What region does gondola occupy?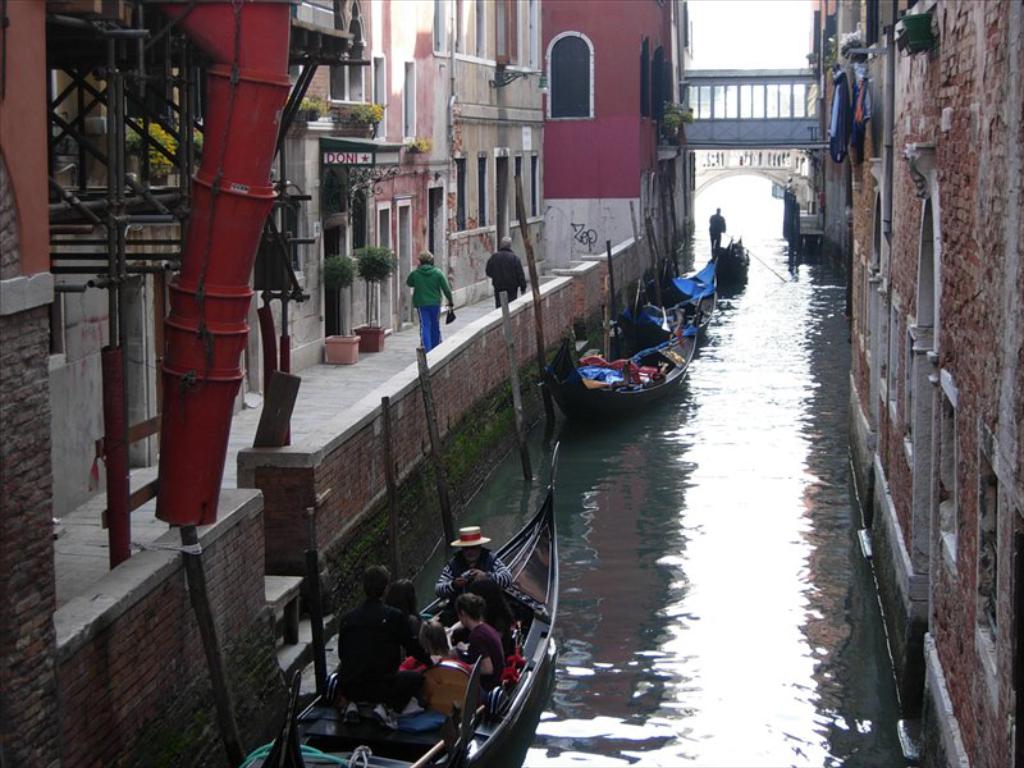
box(710, 219, 742, 283).
